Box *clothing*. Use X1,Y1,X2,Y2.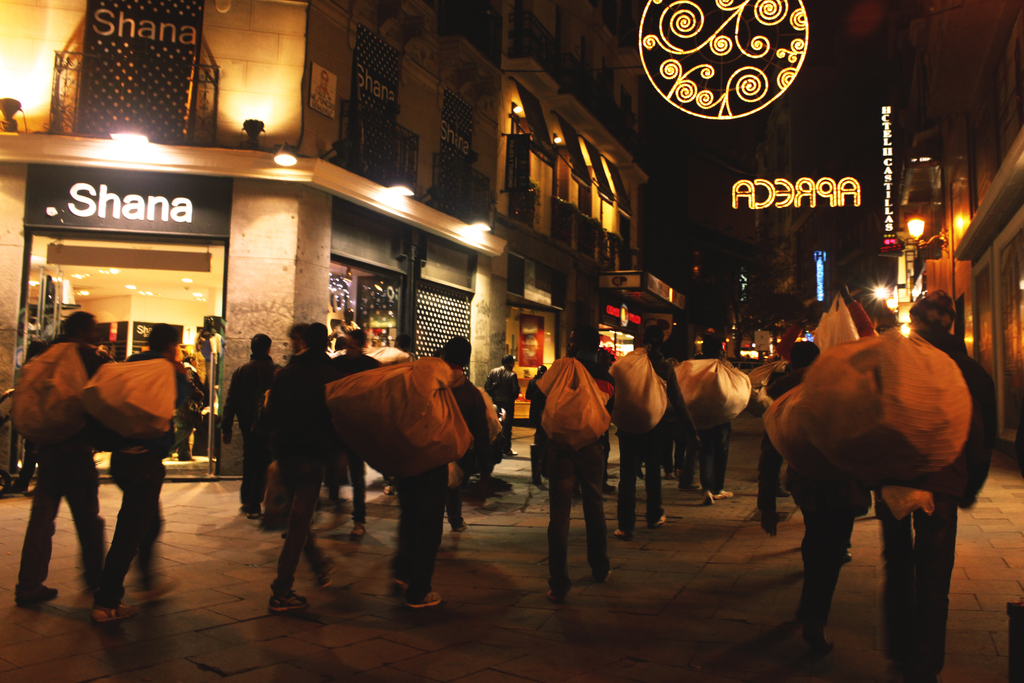
762,370,850,634.
